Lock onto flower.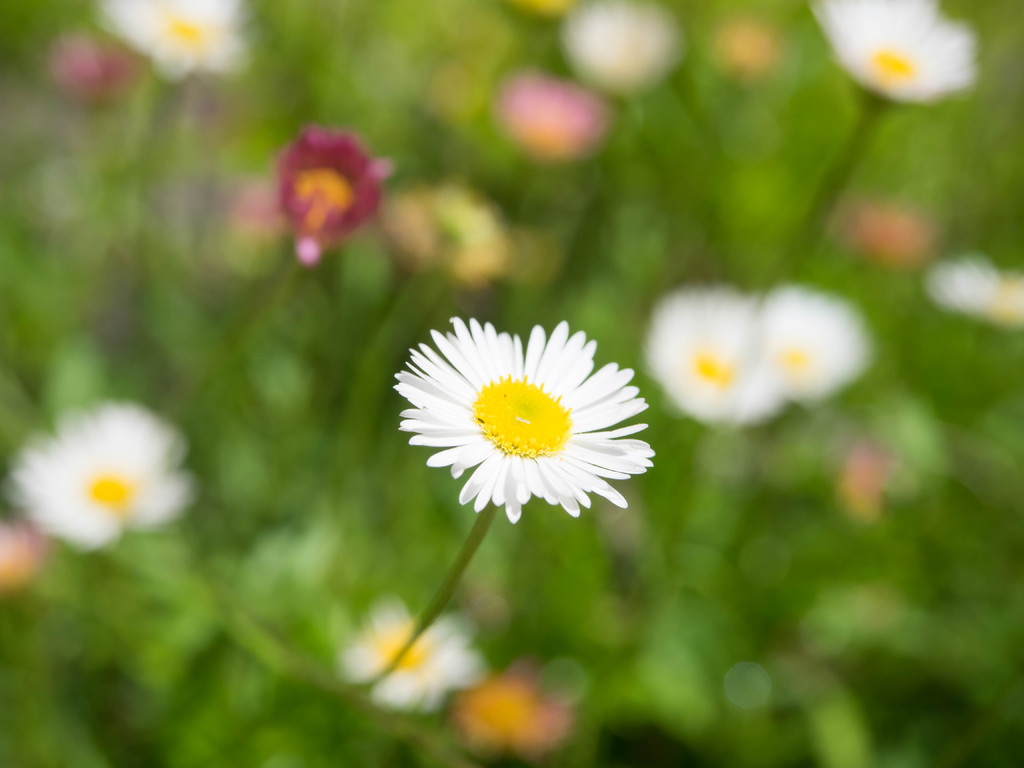
Locked: (492,77,620,162).
